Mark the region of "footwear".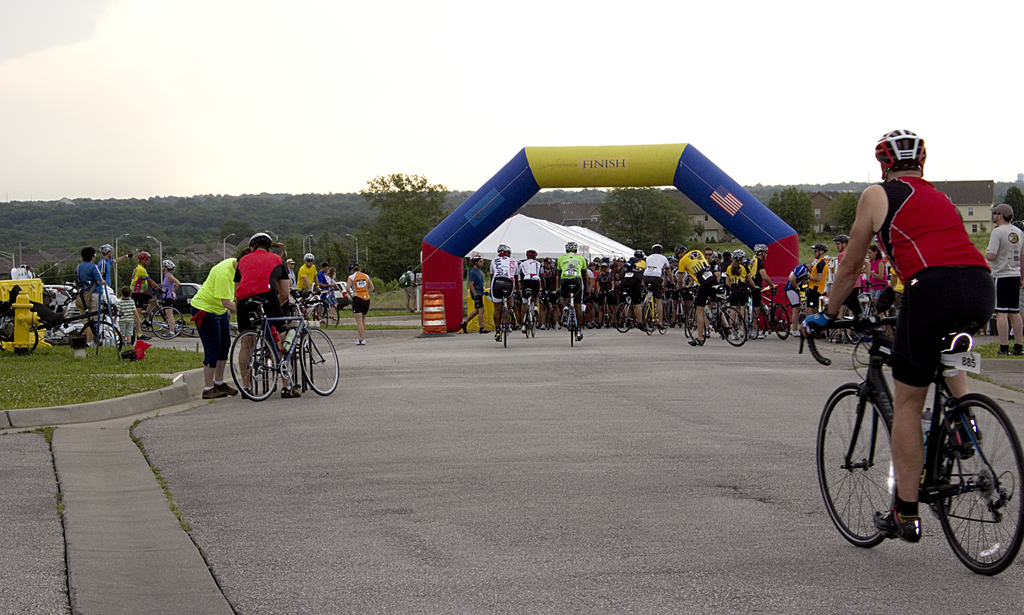
Region: bbox(949, 420, 982, 456).
